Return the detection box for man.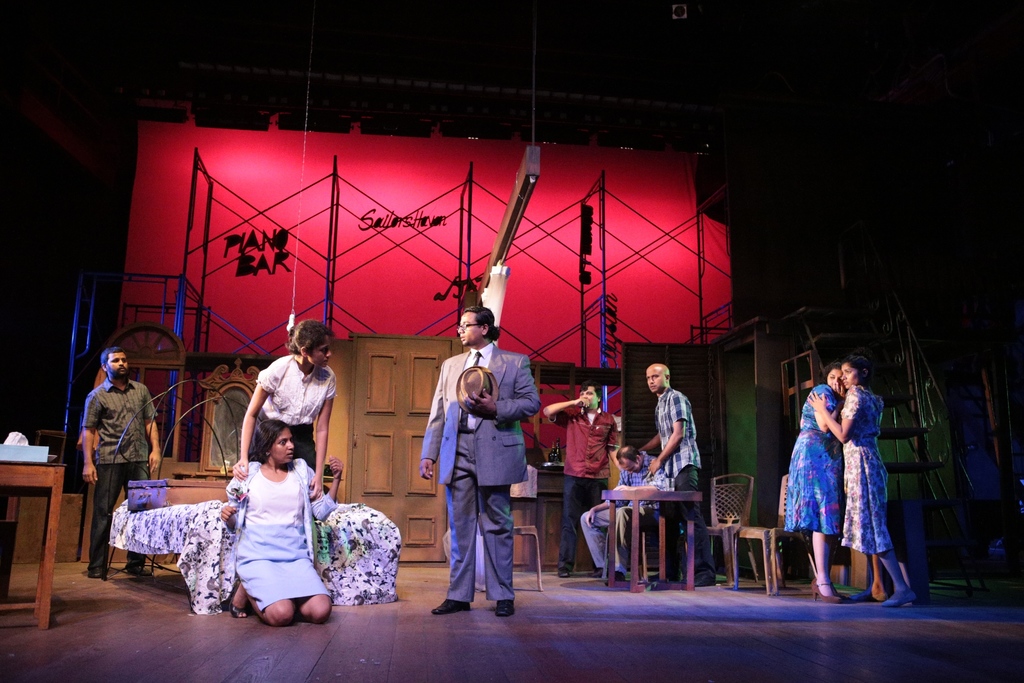
641 363 714 586.
